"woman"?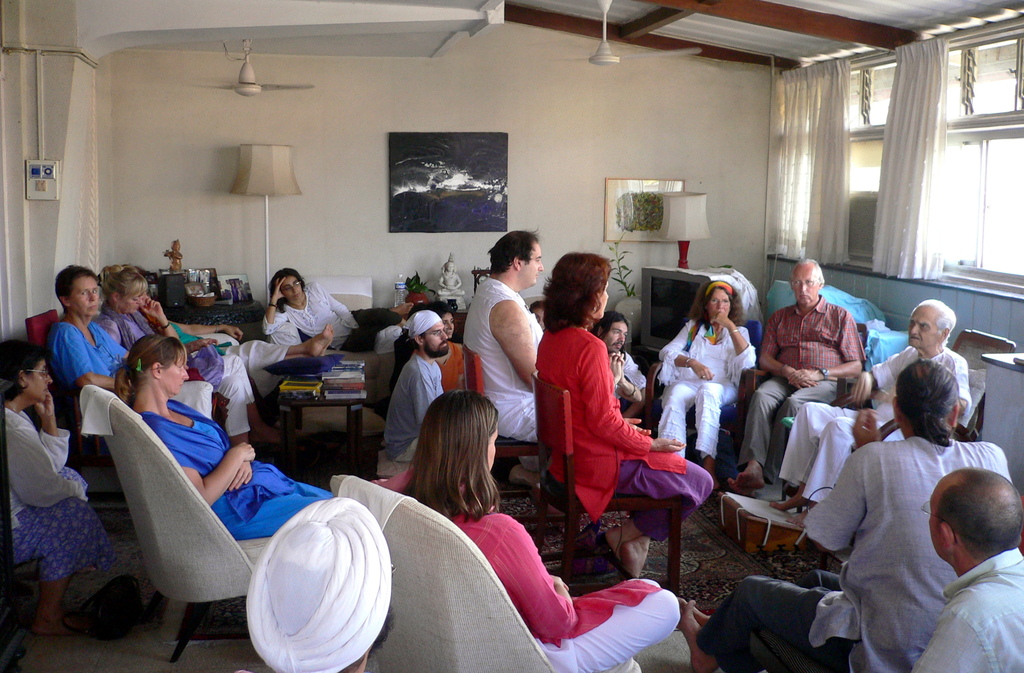
left=94, top=265, right=286, bottom=447
